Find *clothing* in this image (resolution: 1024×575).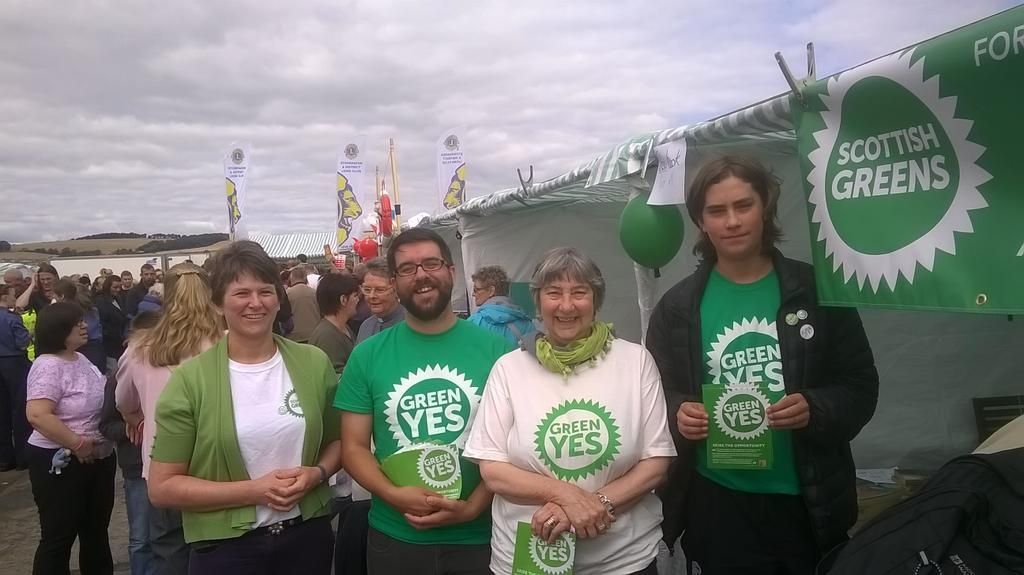
303/314/343/371.
